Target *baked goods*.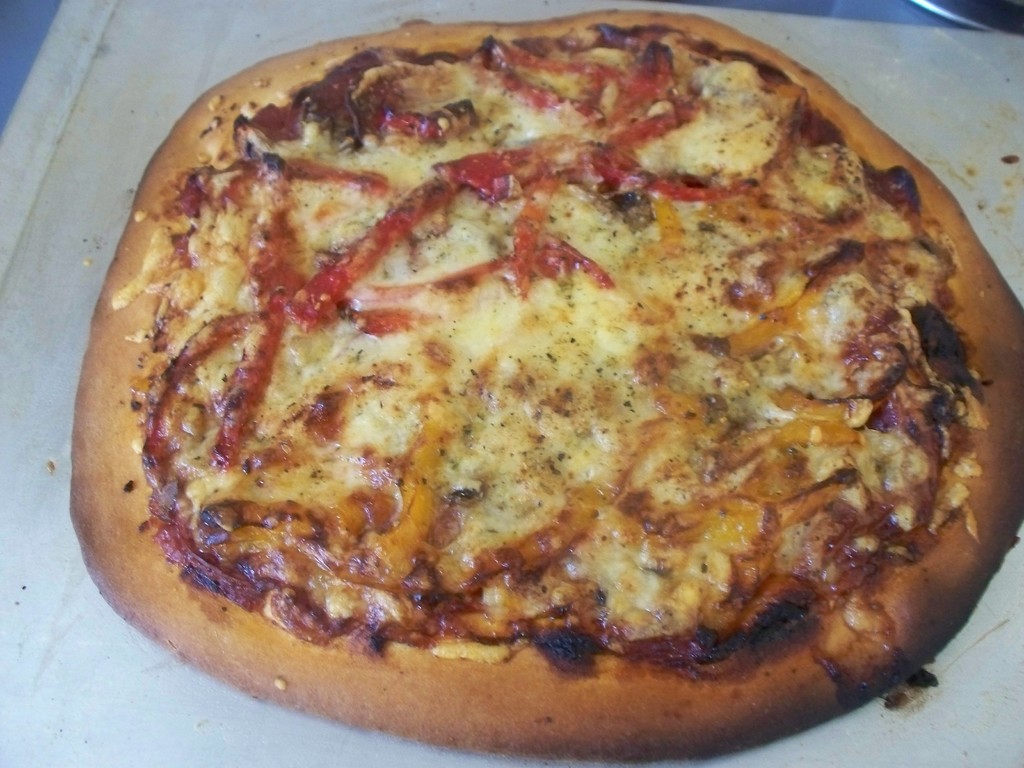
Target region: <region>68, 4, 1023, 766</region>.
